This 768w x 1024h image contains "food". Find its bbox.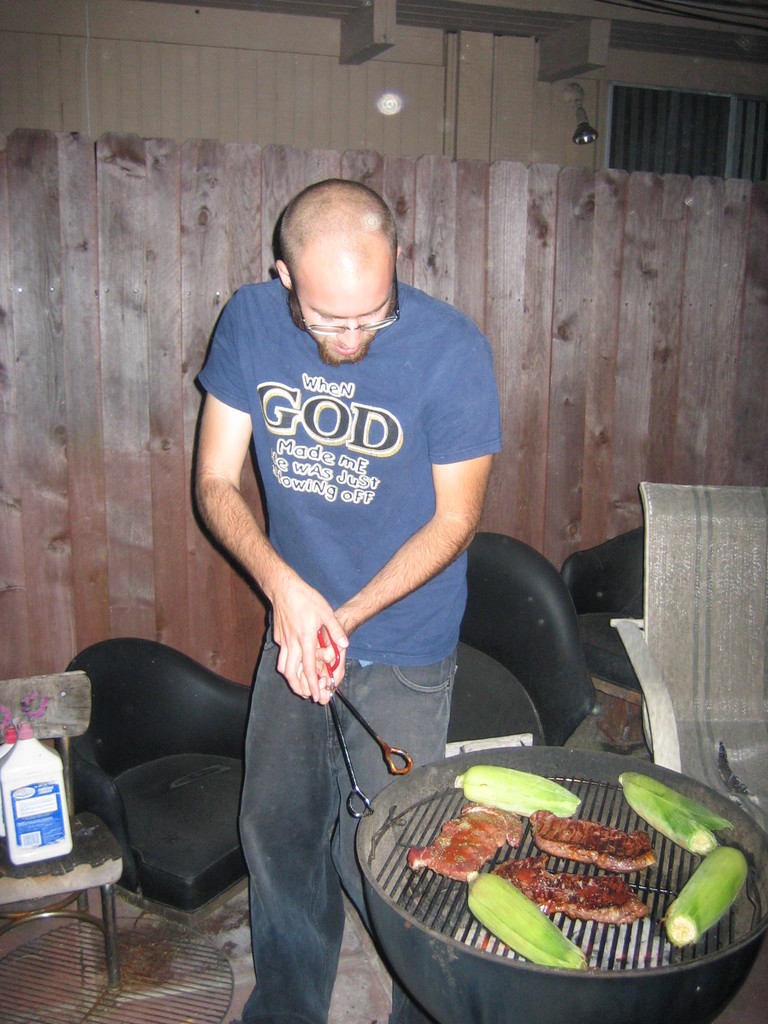
select_region(401, 753, 735, 972).
